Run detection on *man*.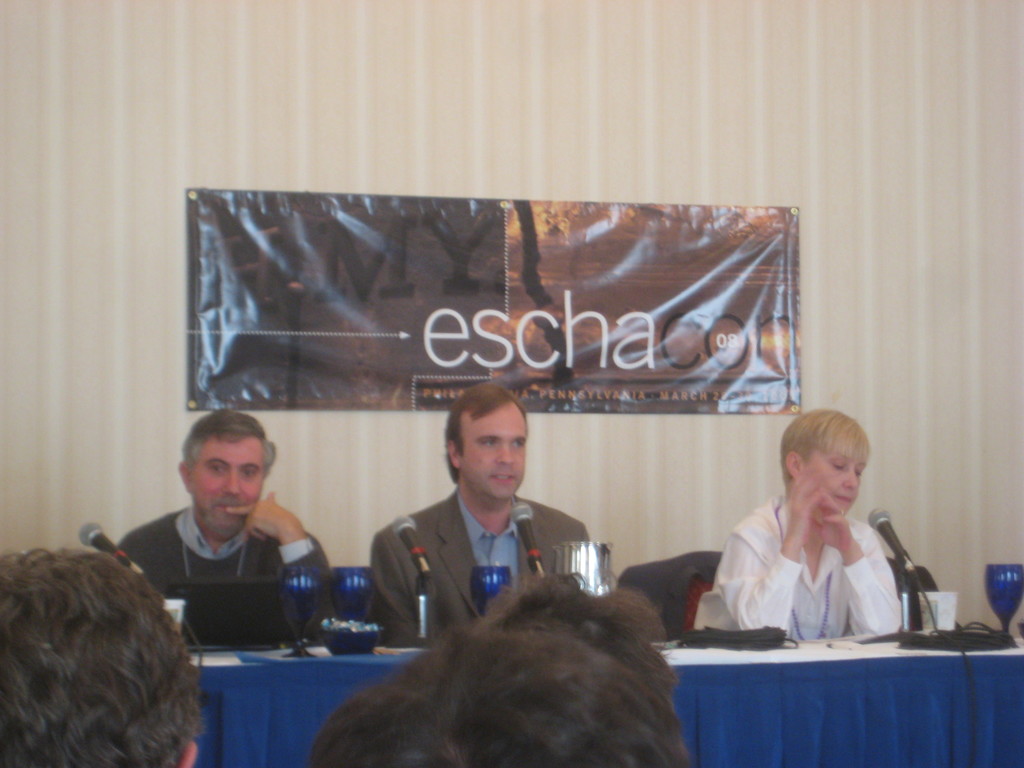
Result: box(352, 402, 605, 656).
